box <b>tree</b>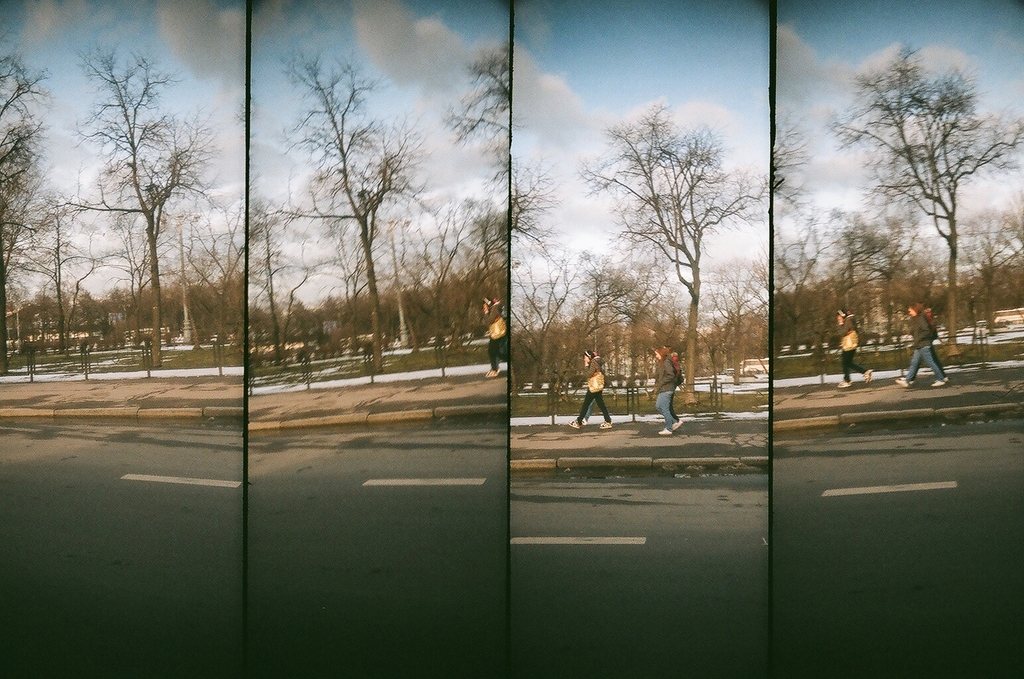
bbox=(811, 34, 1017, 321)
